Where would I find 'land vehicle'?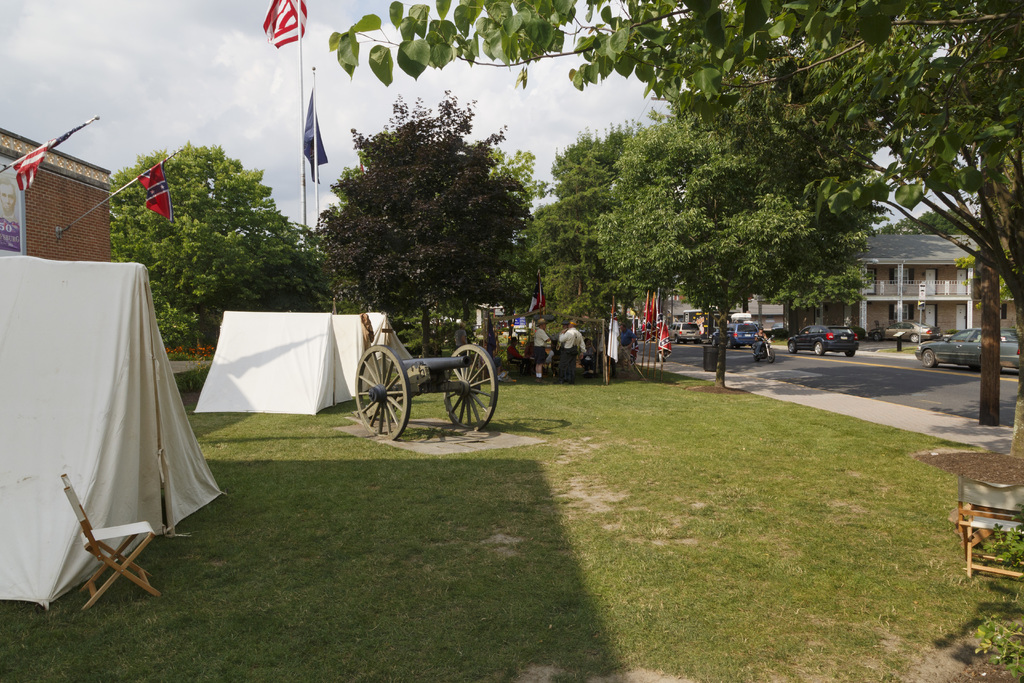
At [left=868, top=324, right=940, bottom=338].
